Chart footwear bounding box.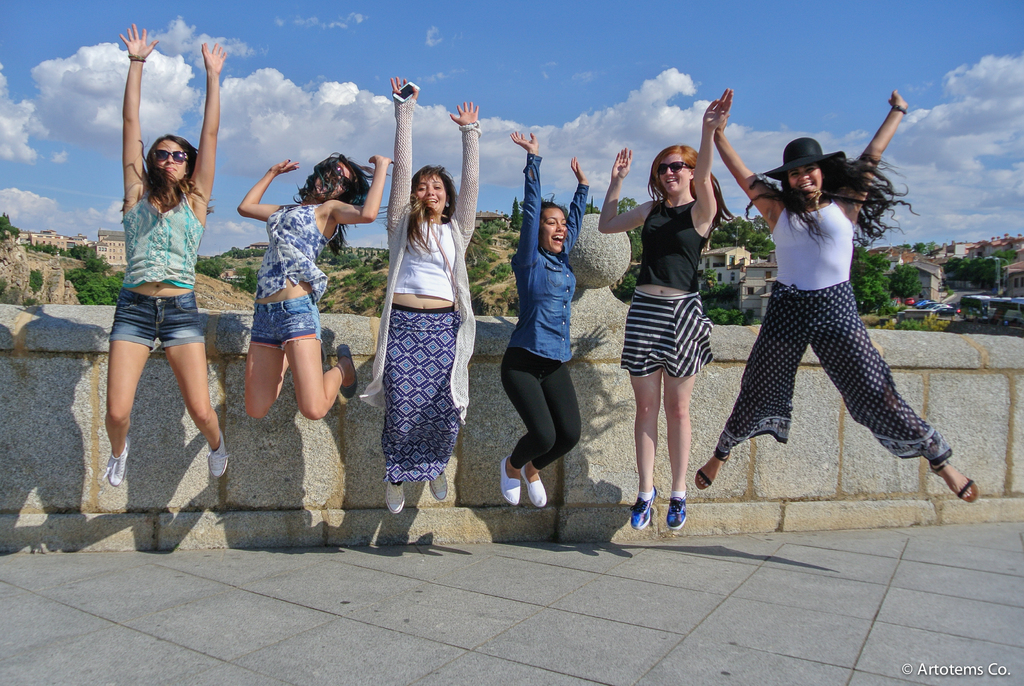
Charted: {"x1": 692, "y1": 449, "x2": 727, "y2": 490}.
